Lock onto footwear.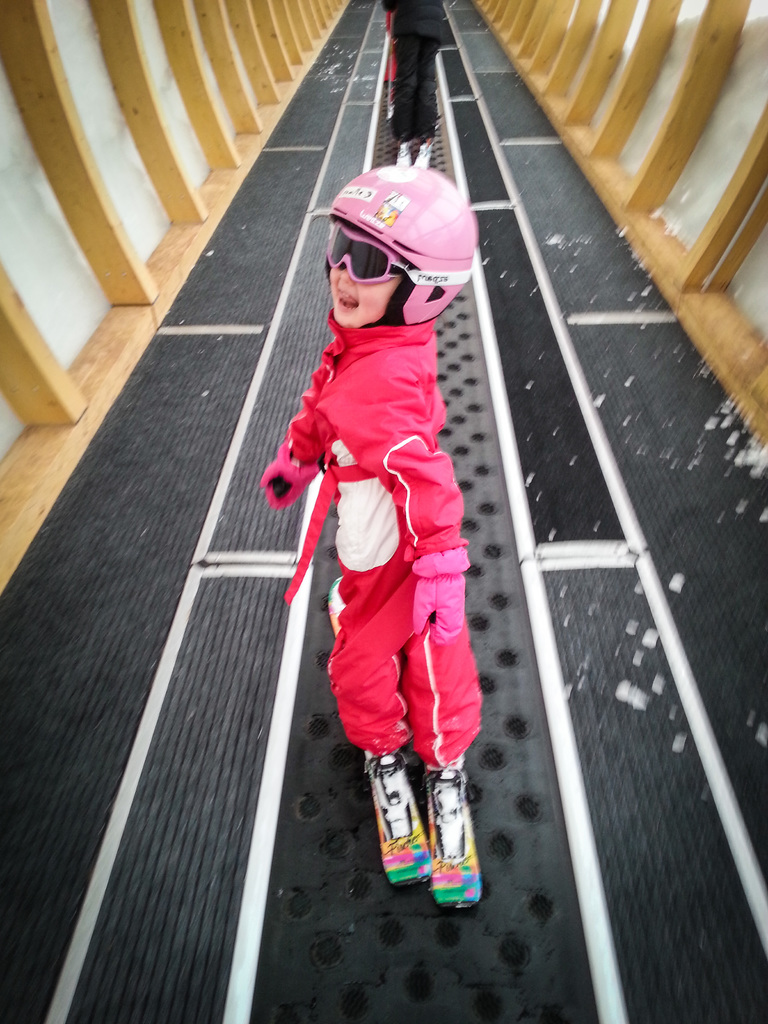
Locked: rect(409, 141, 439, 169).
